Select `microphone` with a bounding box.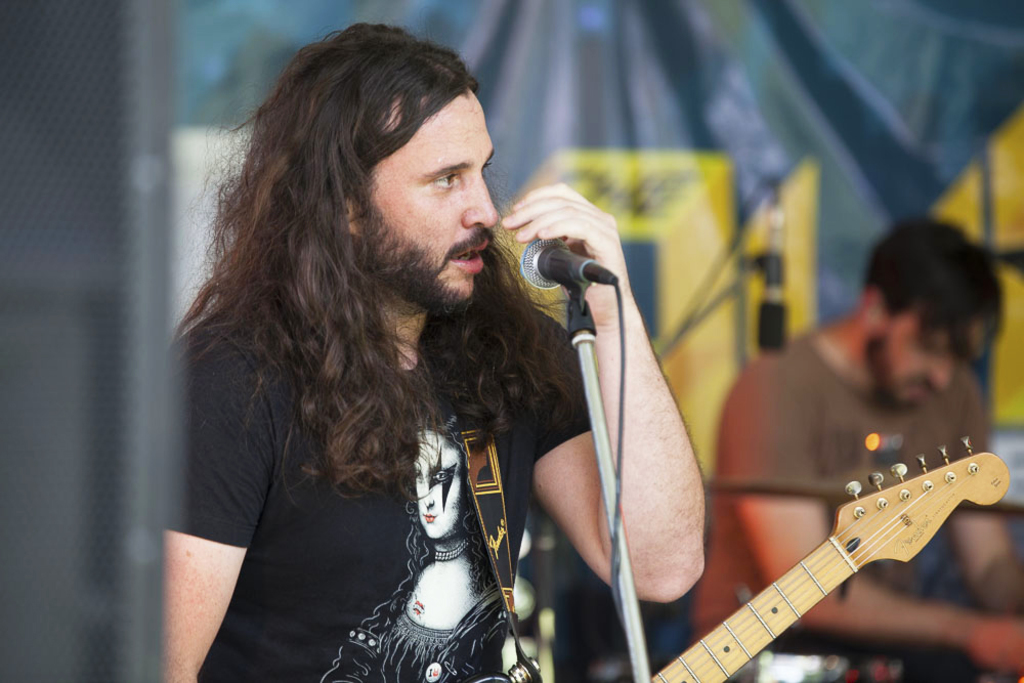
[503, 229, 610, 306].
